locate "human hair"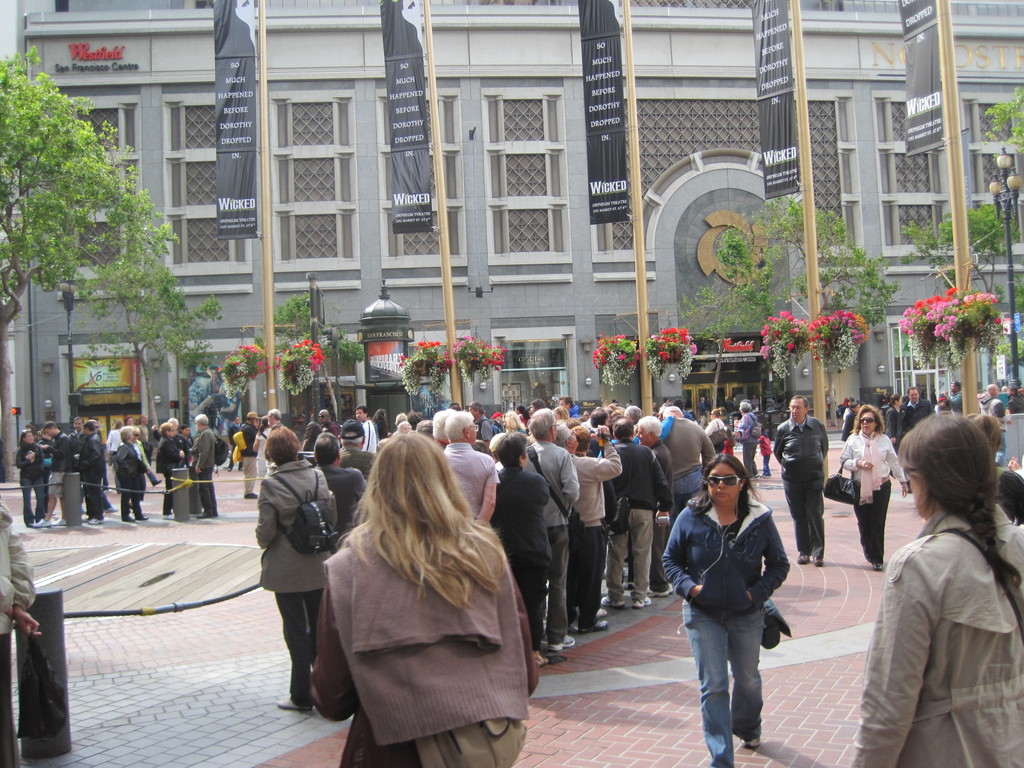
rect(269, 408, 280, 422)
